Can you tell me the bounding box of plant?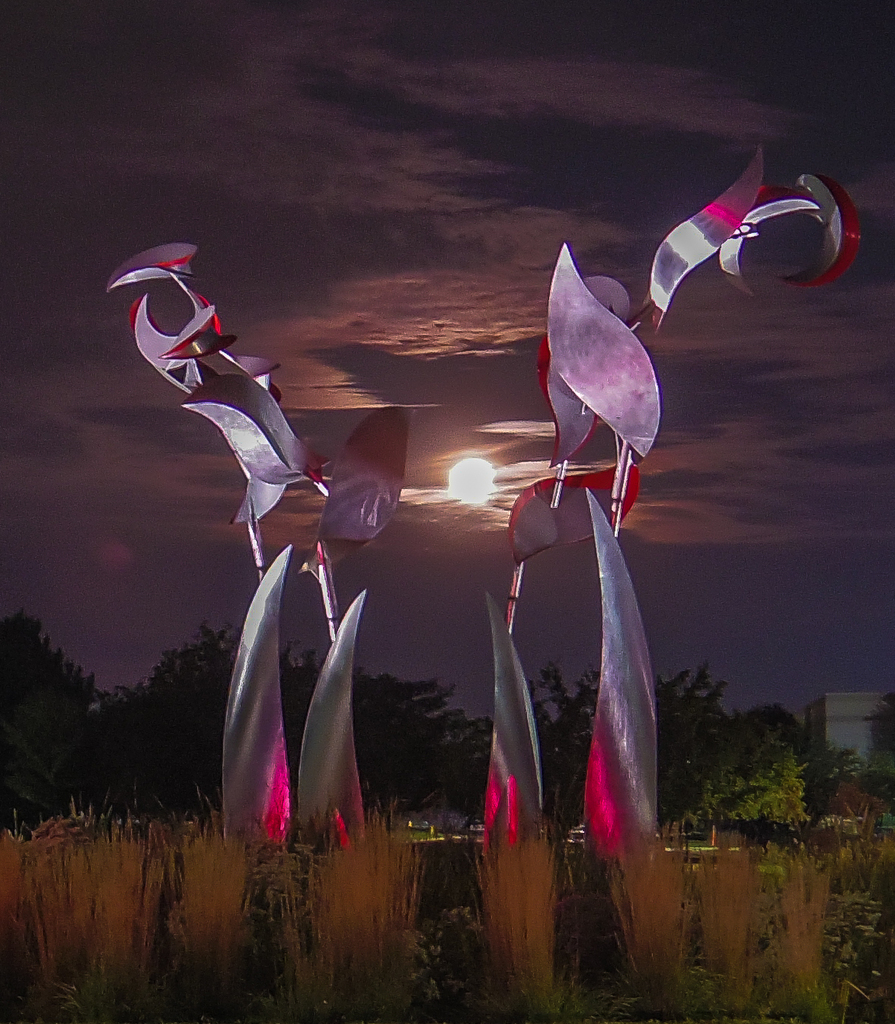
[686, 830, 762, 1022].
